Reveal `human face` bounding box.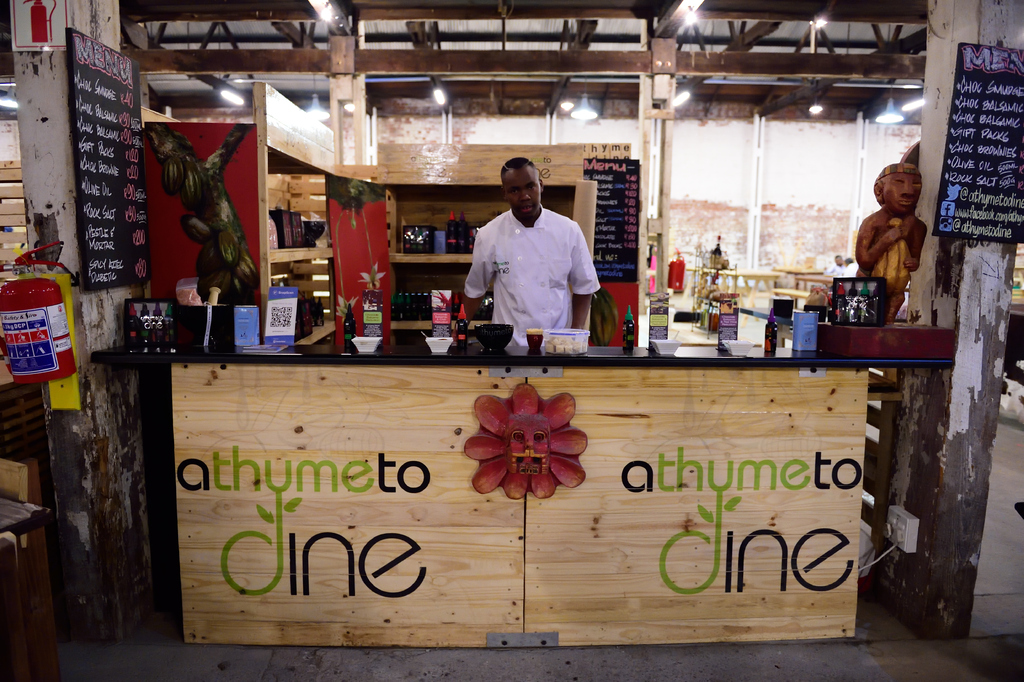
Revealed: rect(884, 176, 923, 219).
